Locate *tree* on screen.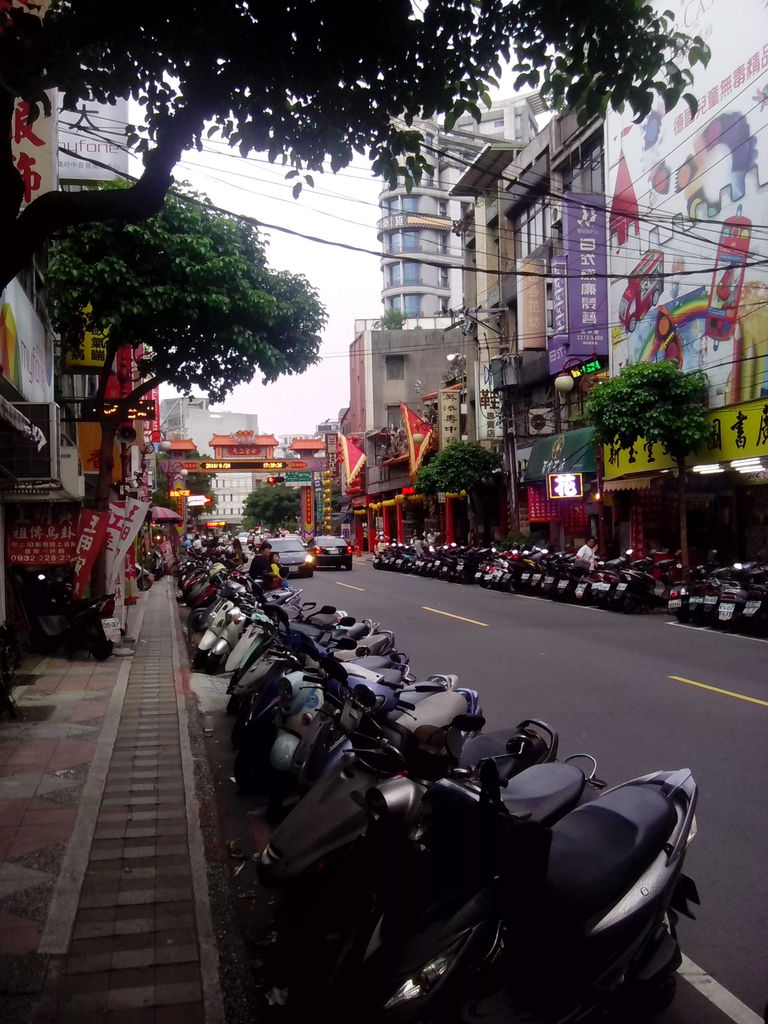
On screen at (588,357,728,478).
